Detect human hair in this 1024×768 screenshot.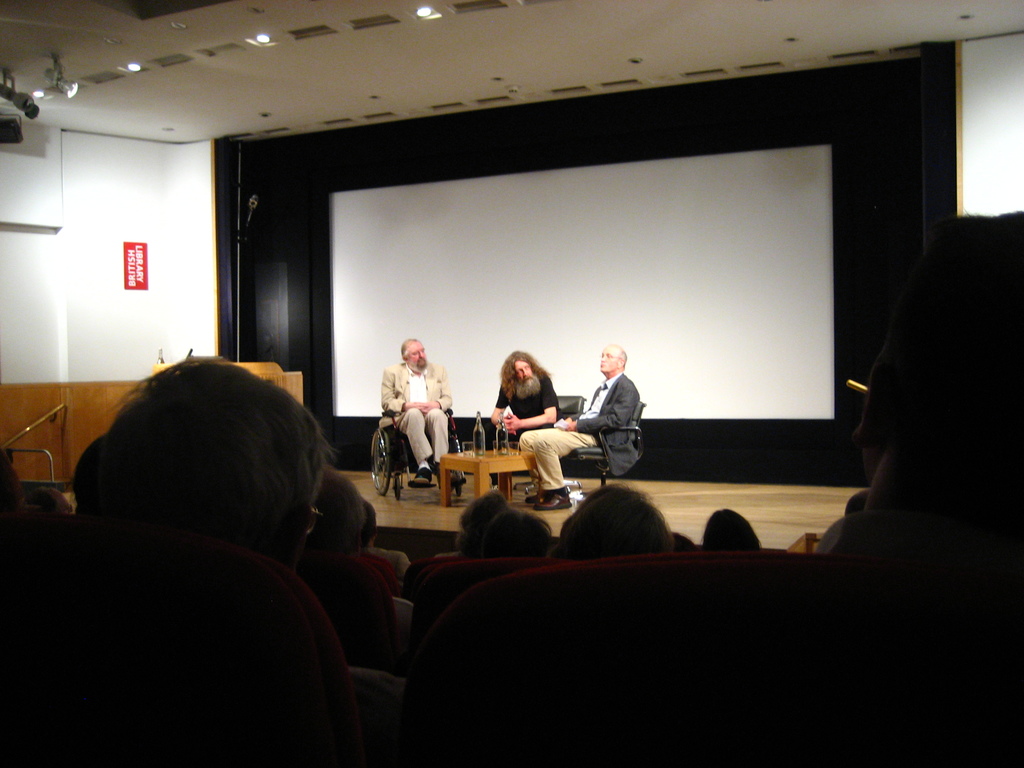
Detection: pyautogui.locateOnScreen(76, 367, 341, 572).
